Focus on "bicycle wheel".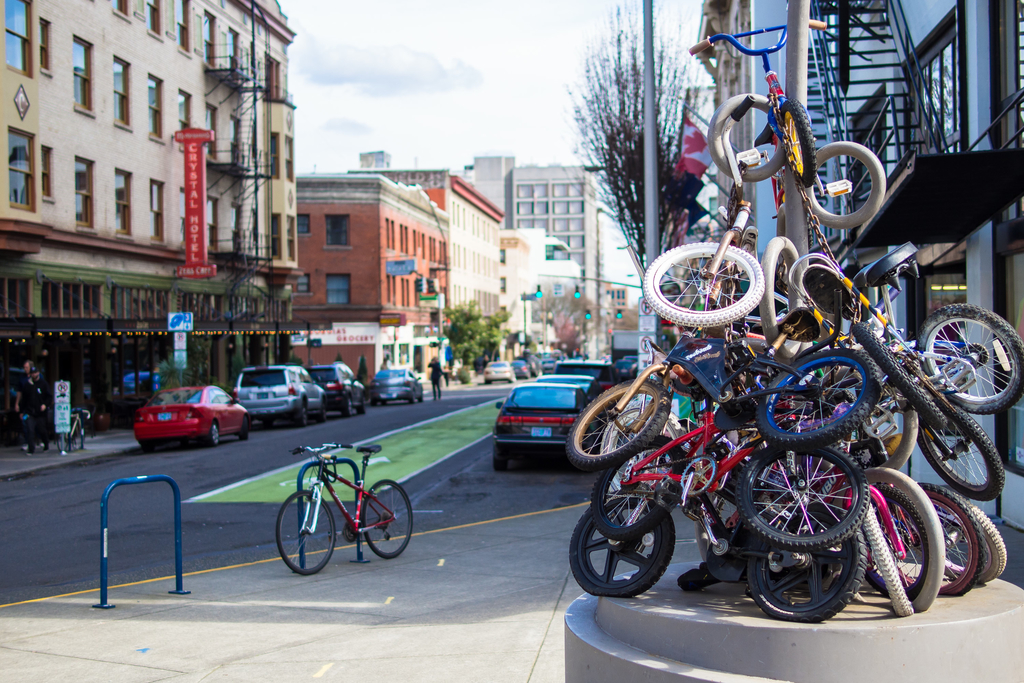
Focused at l=362, t=479, r=413, b=557.
